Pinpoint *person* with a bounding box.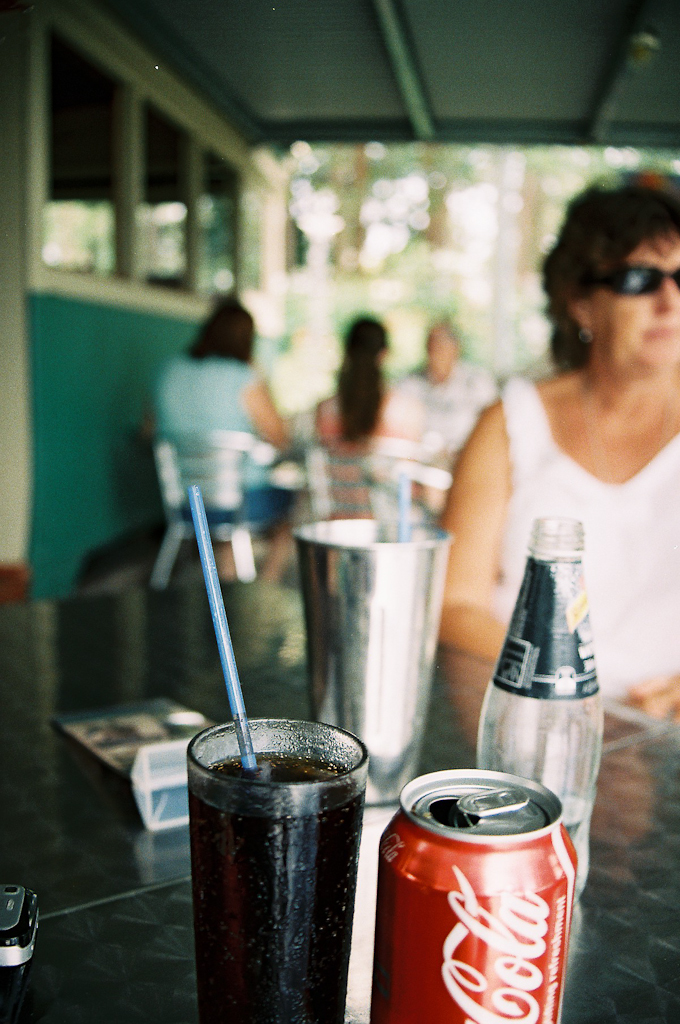
<box>141,290,305,582</box>.
